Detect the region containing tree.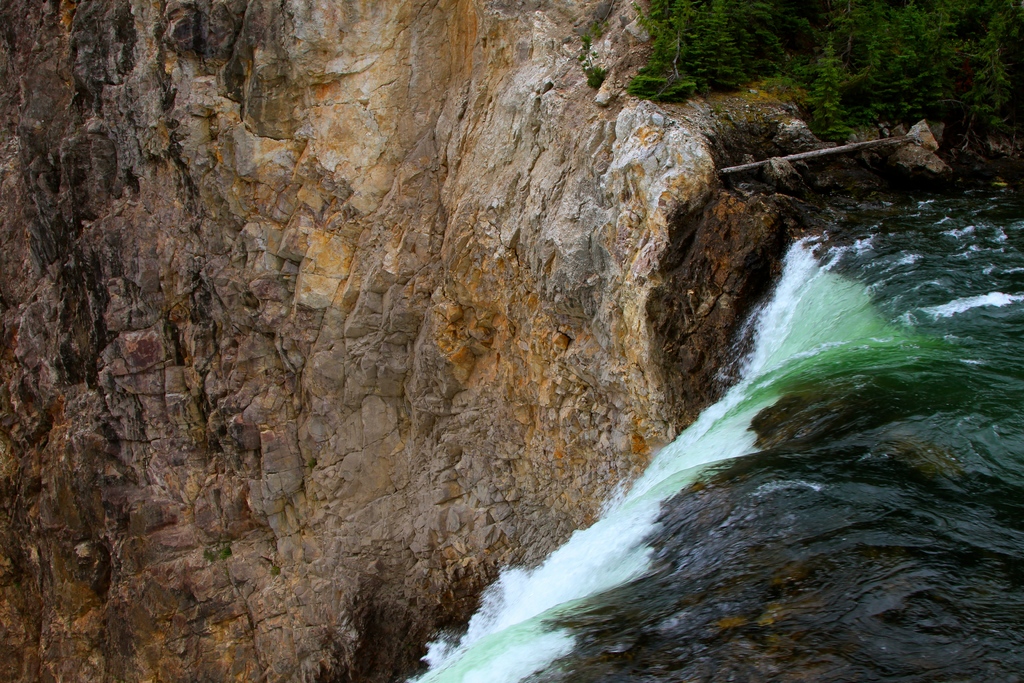
566:0:1023:159.
